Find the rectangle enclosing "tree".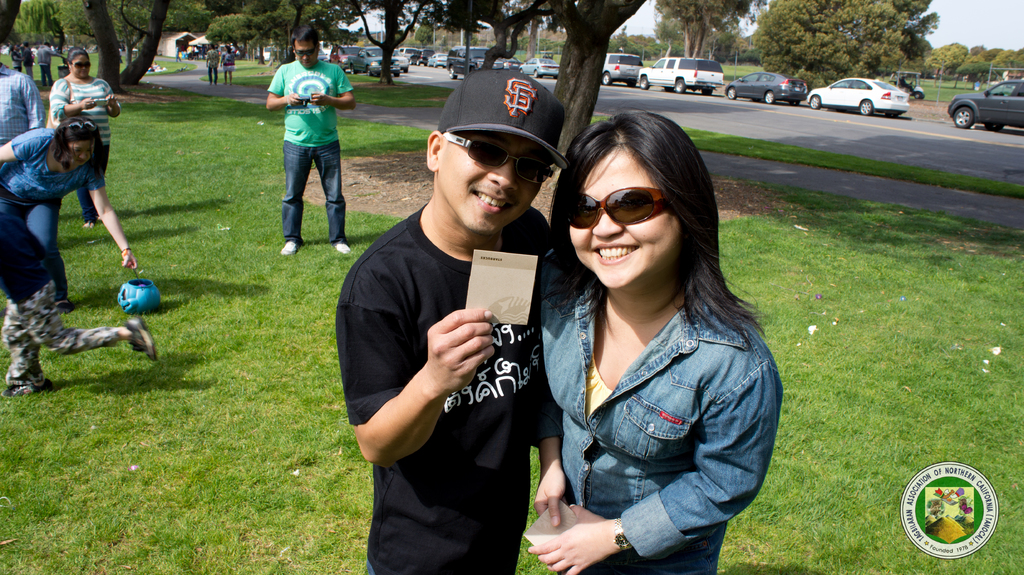
box=[893, 0, 947, 76].
